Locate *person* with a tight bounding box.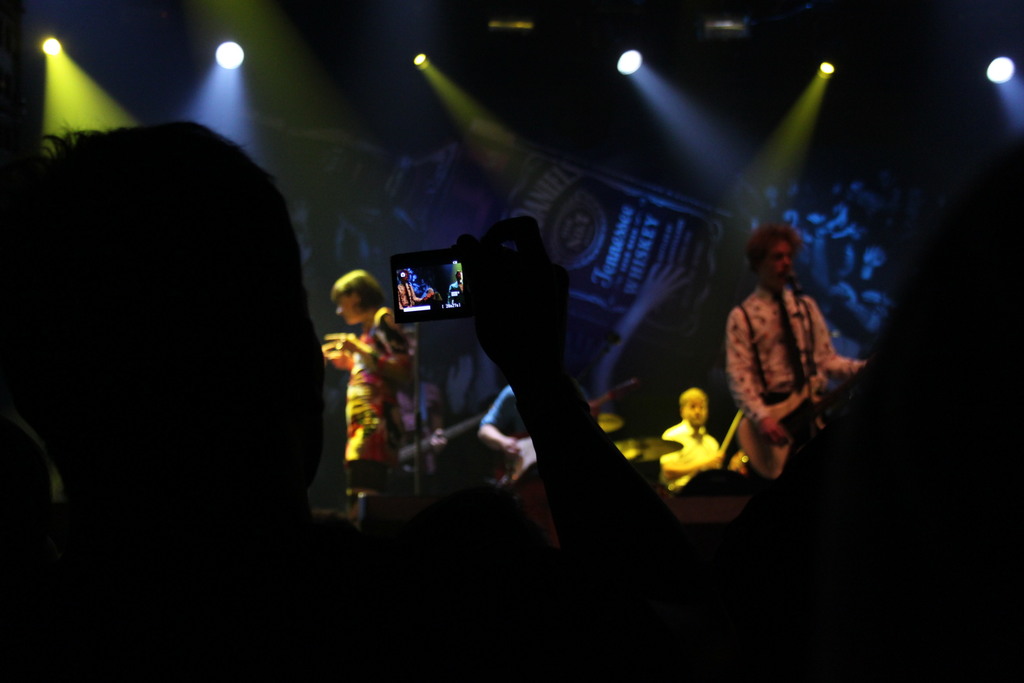
[724,225,866,509].
